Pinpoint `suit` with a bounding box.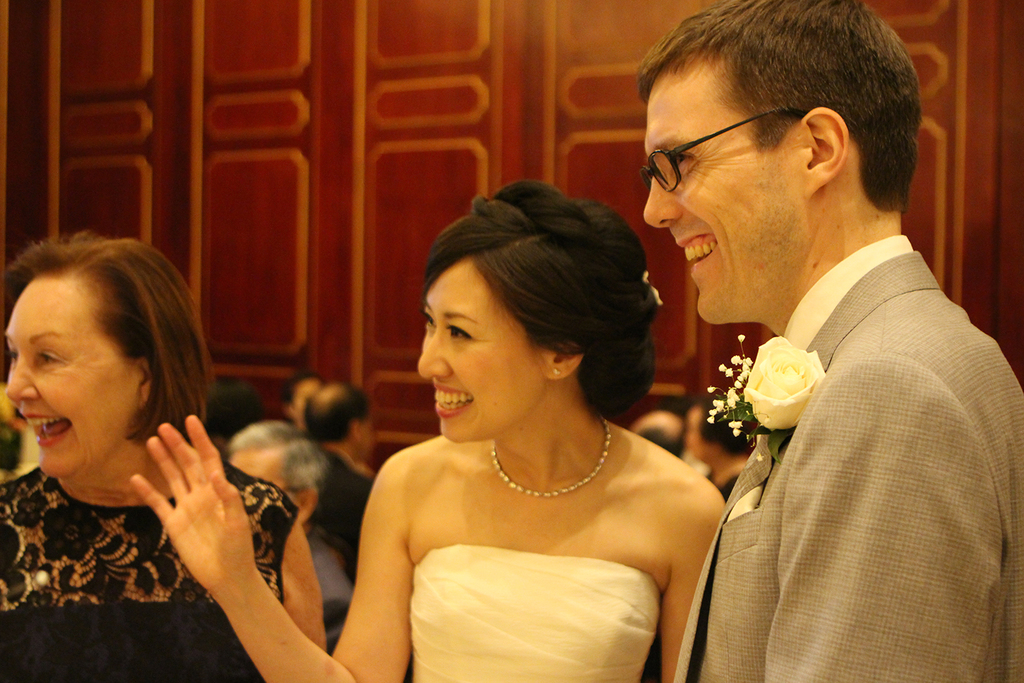
{"left": 681, "top": 126, "right": 1010, "bottom": 682}.
